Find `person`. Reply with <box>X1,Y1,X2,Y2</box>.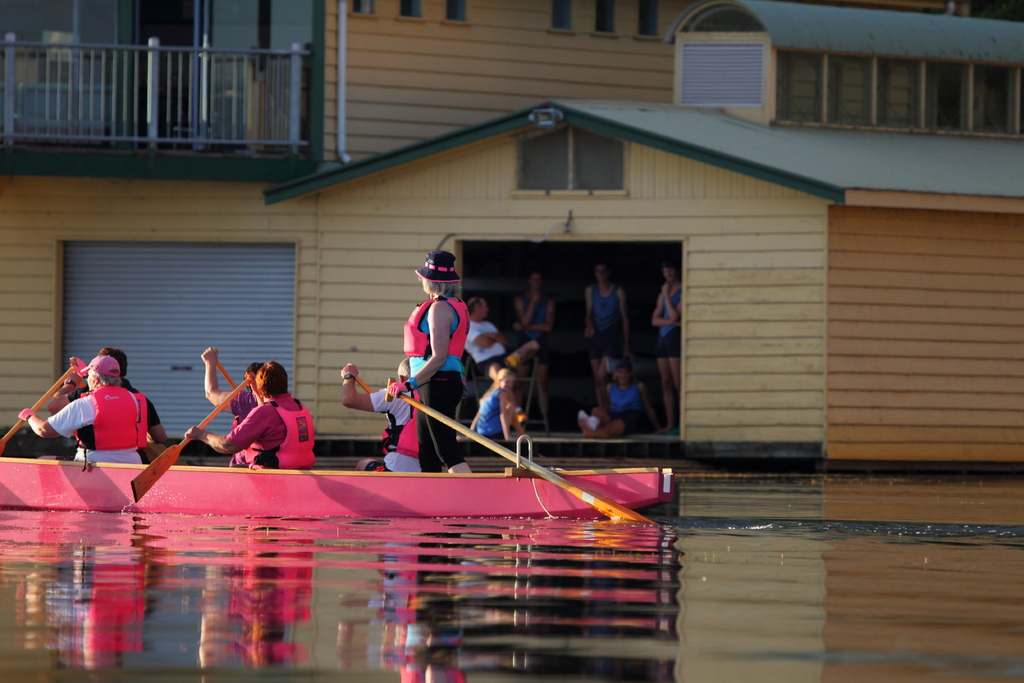
<box>182,366,312,468</box>.
